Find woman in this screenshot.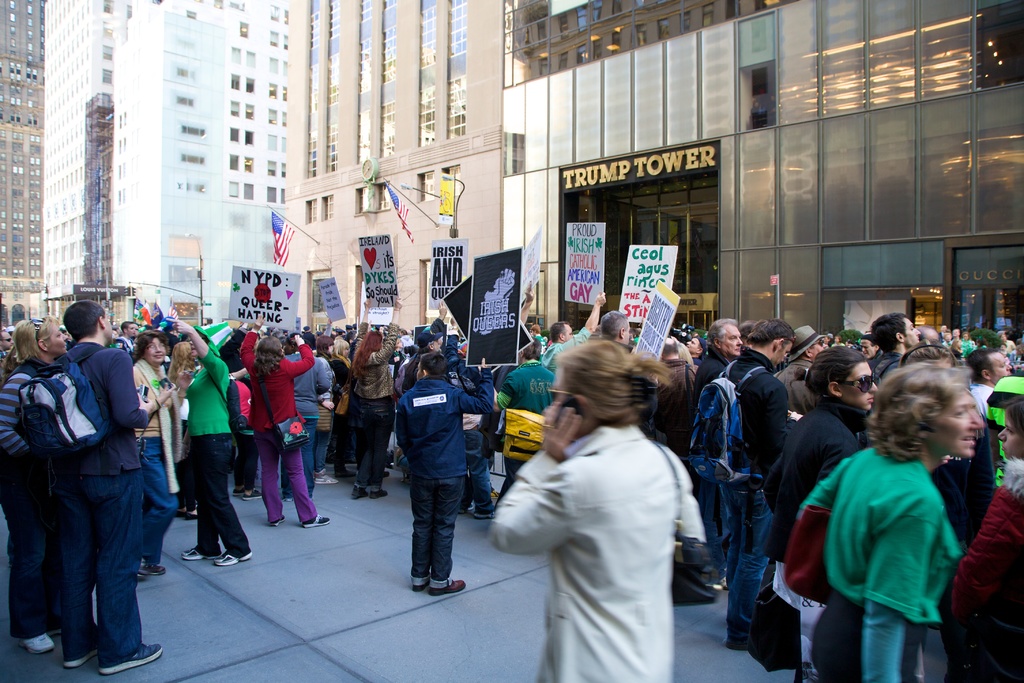
The bounding box for woman is Rect(492, 336, 708, 682).
